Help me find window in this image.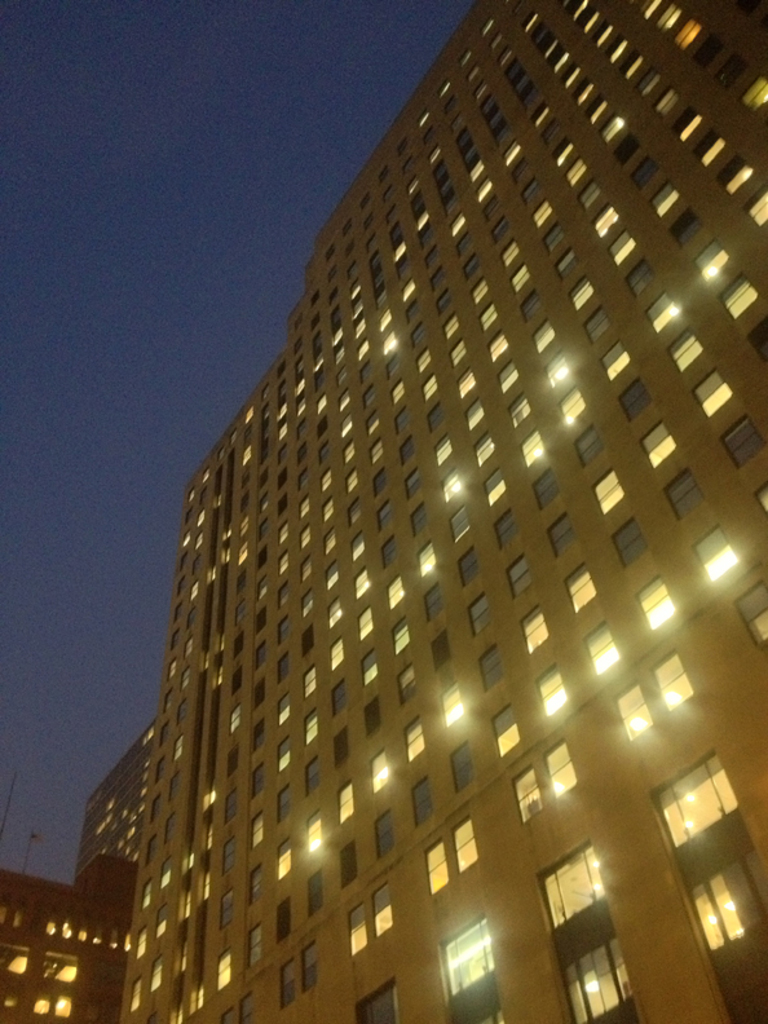
Found it: [x1=348, y1=535, x2=366, y2=570].
